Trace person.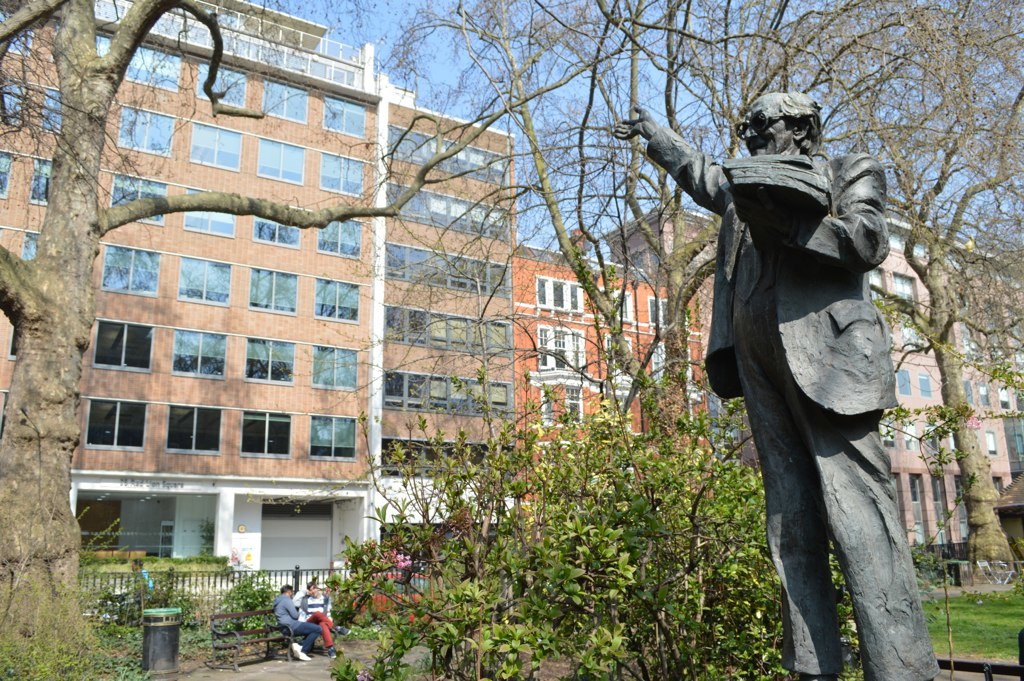
Traced to Rect(616, 91, 942, 680).
